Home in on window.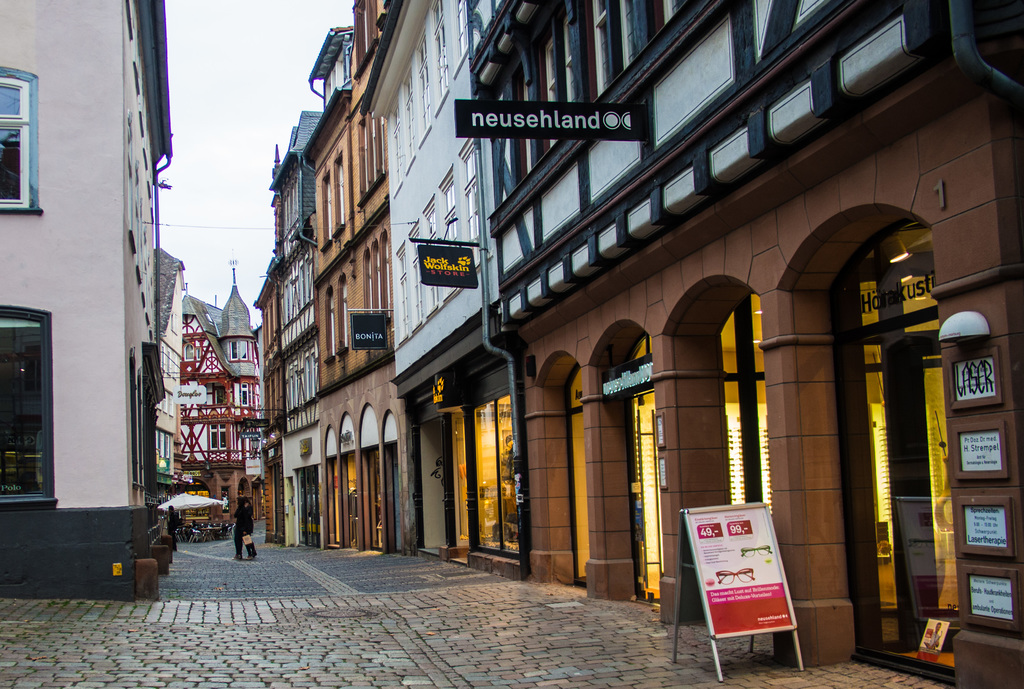
Homed in at 6/312/46/487.
